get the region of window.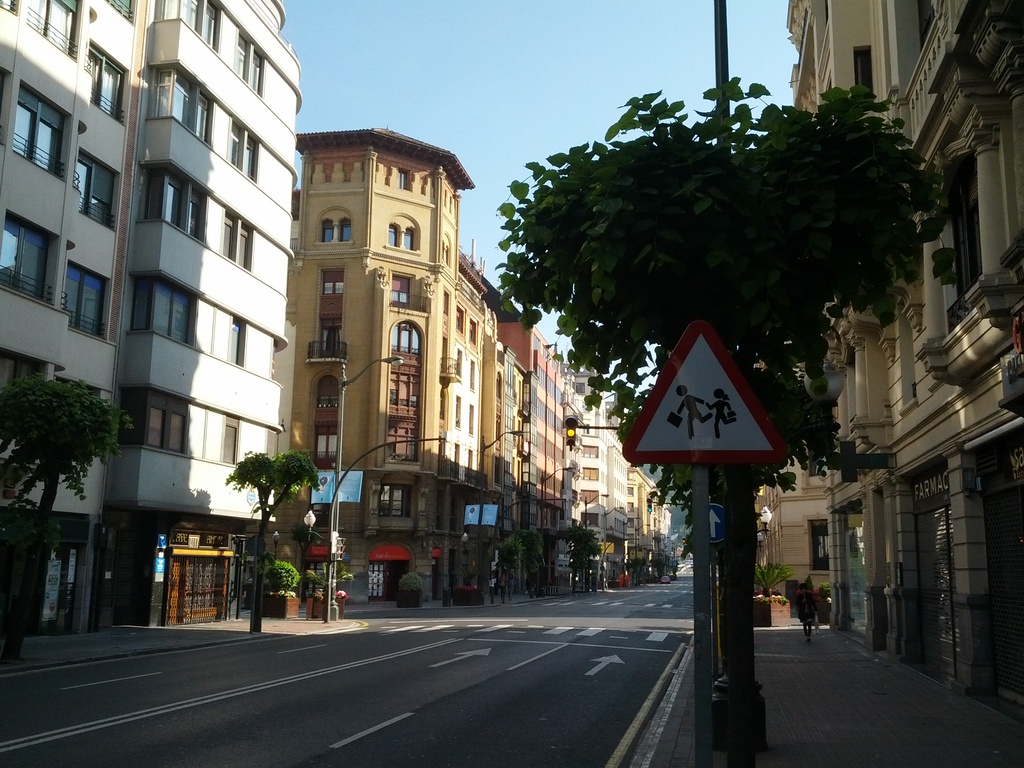
detection(227, 123, 241, 168).
